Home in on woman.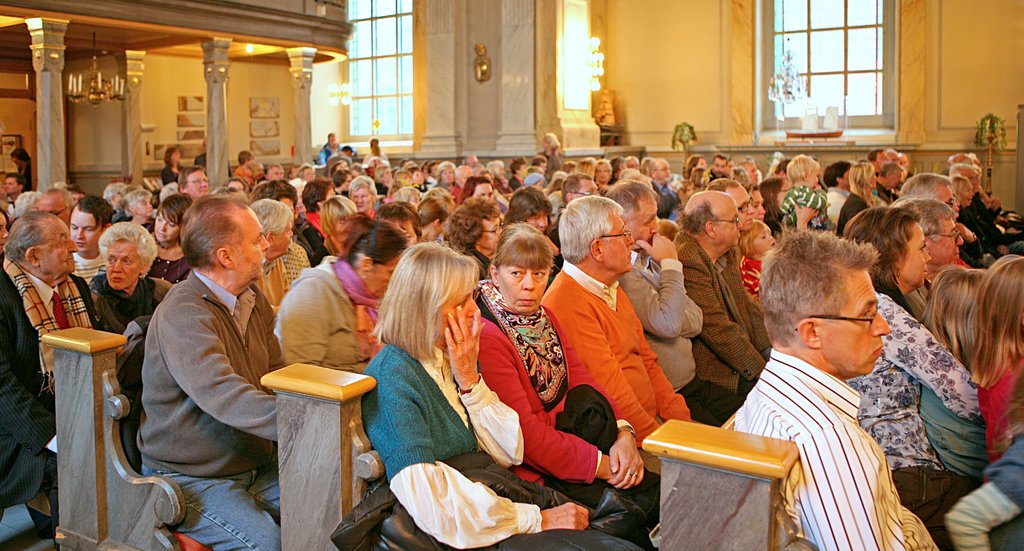
Homed in at <bbox>503, 183, 554, 232</bbox>.
